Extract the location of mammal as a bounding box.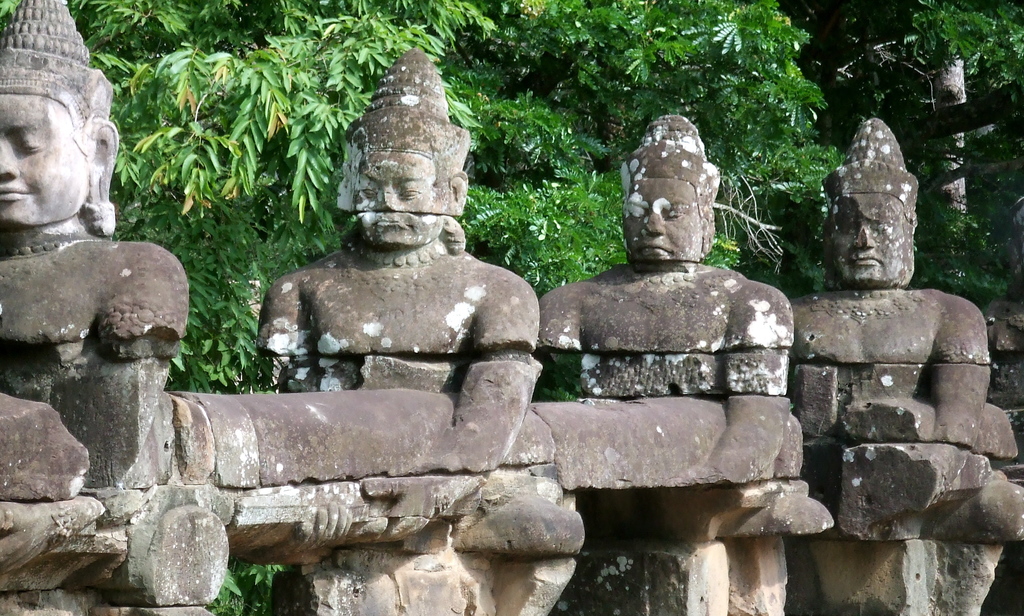
left=252, top=42, right=545, bottom=615.
